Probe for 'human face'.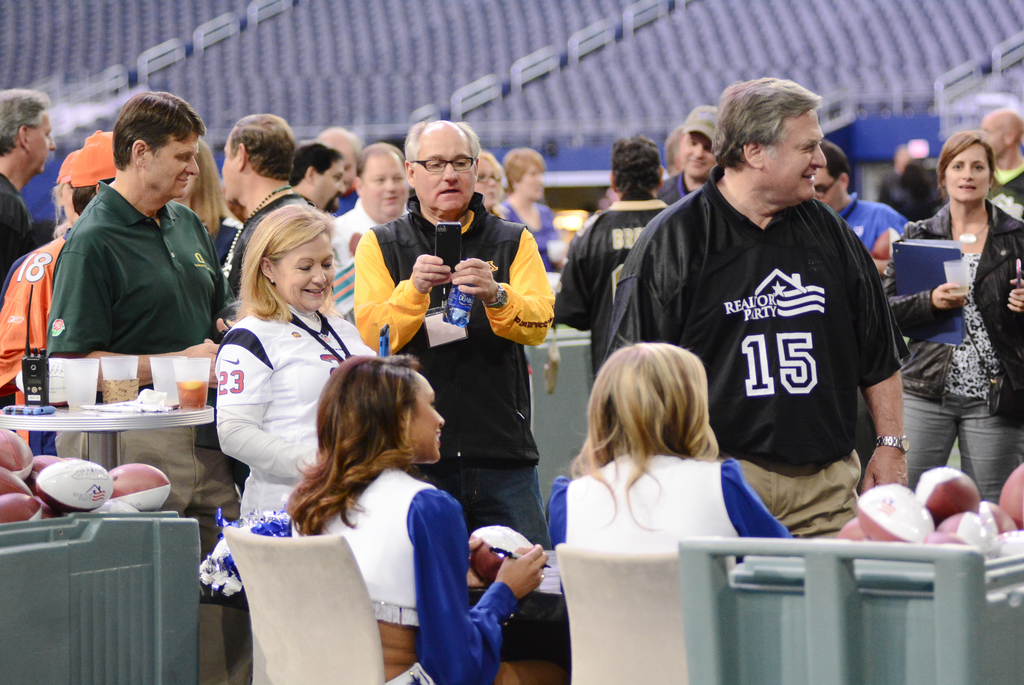
Probe result: [403, 374, 444, 463].
